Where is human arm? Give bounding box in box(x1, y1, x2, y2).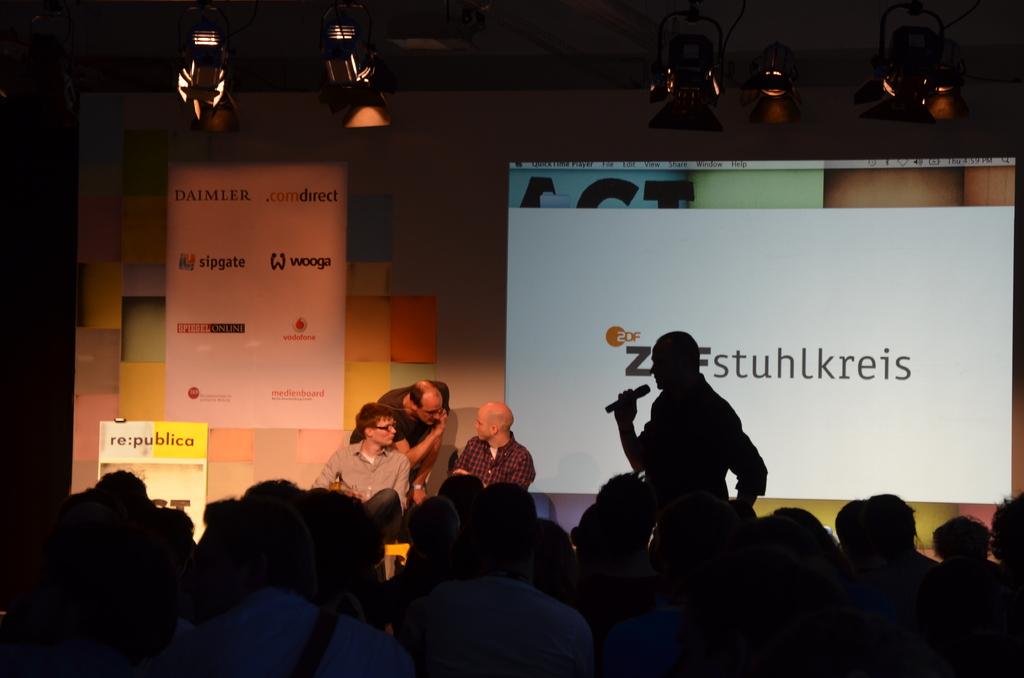
box(307, 444, 348, 499).
